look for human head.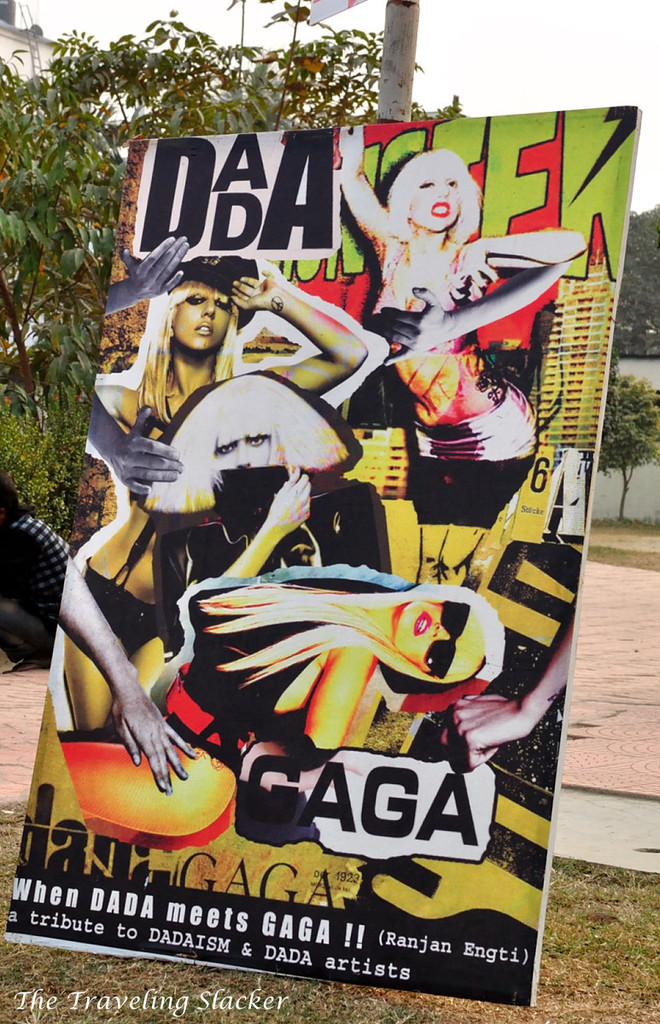
Found: crop(386, 149, 482, 229).
